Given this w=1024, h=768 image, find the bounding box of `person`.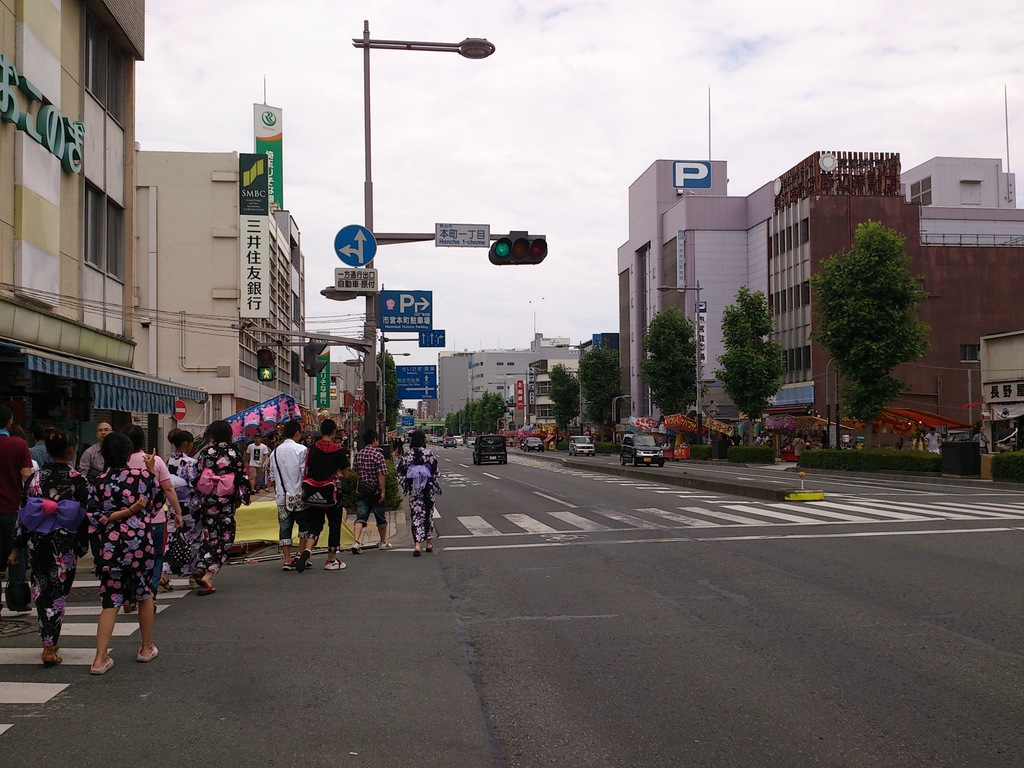
bbox(345, 433, 392, 556).
